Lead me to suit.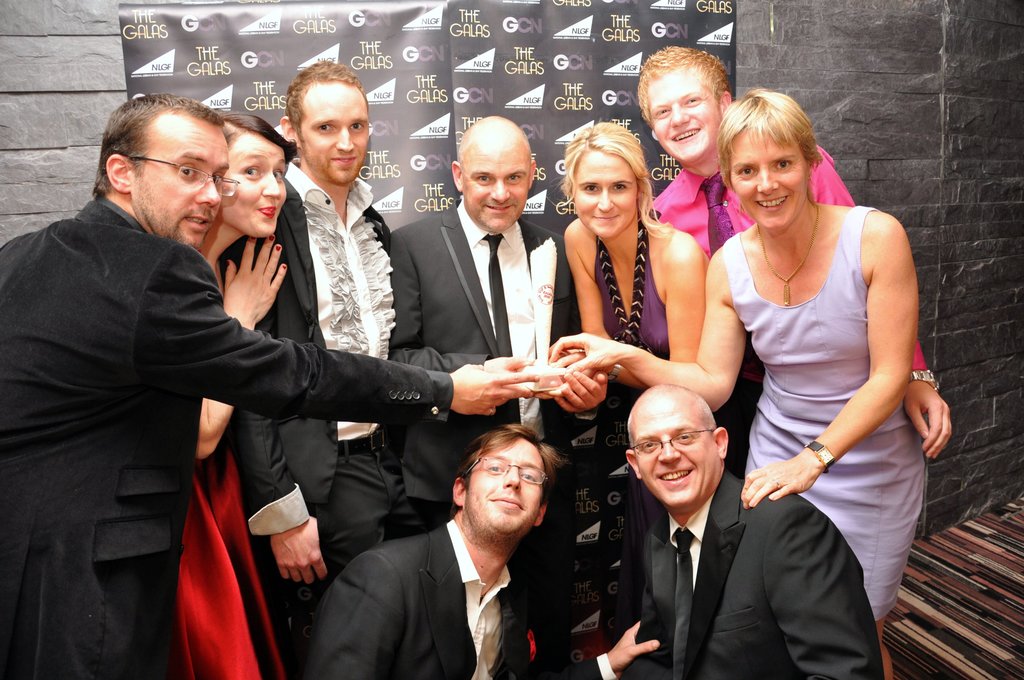
Lead to Rect(387, 200, 579, 534).
